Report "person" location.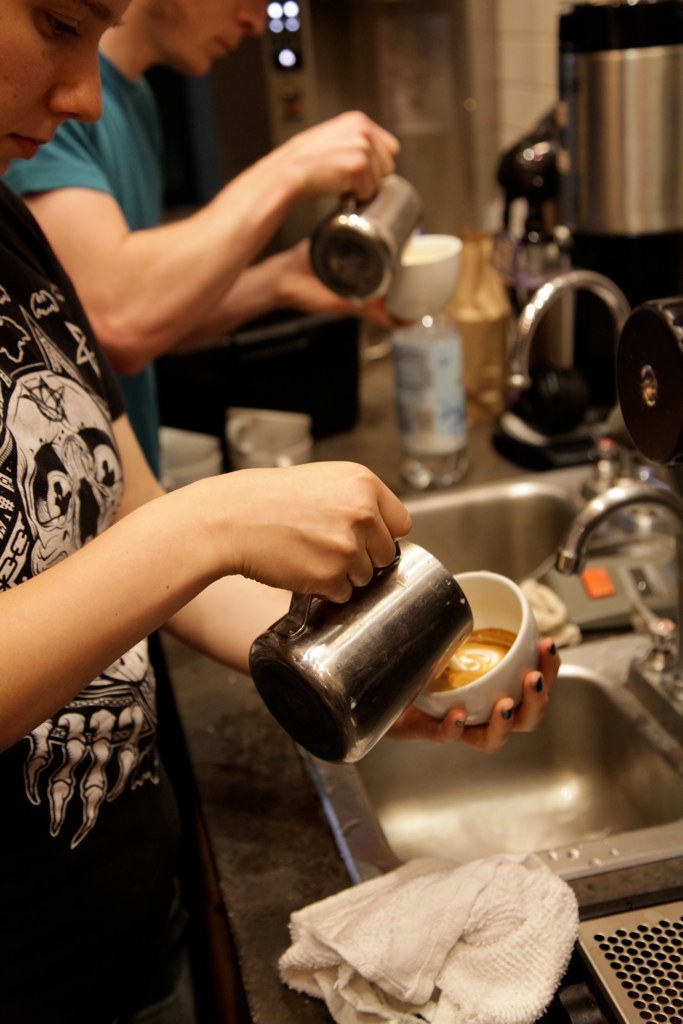
Report: select_region(28, 82, 585, 972).
